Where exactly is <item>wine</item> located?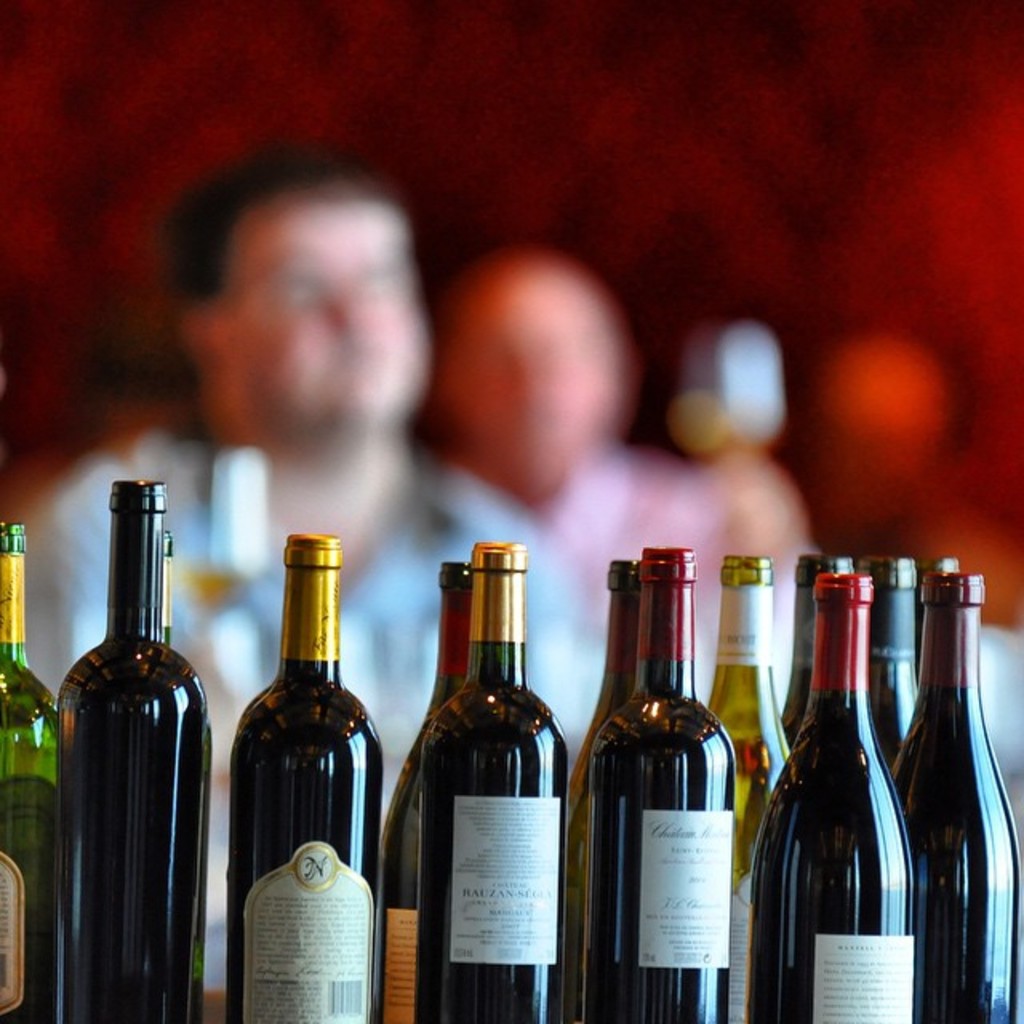
Its bounding box is box=[709, 555, 794, 1022].
